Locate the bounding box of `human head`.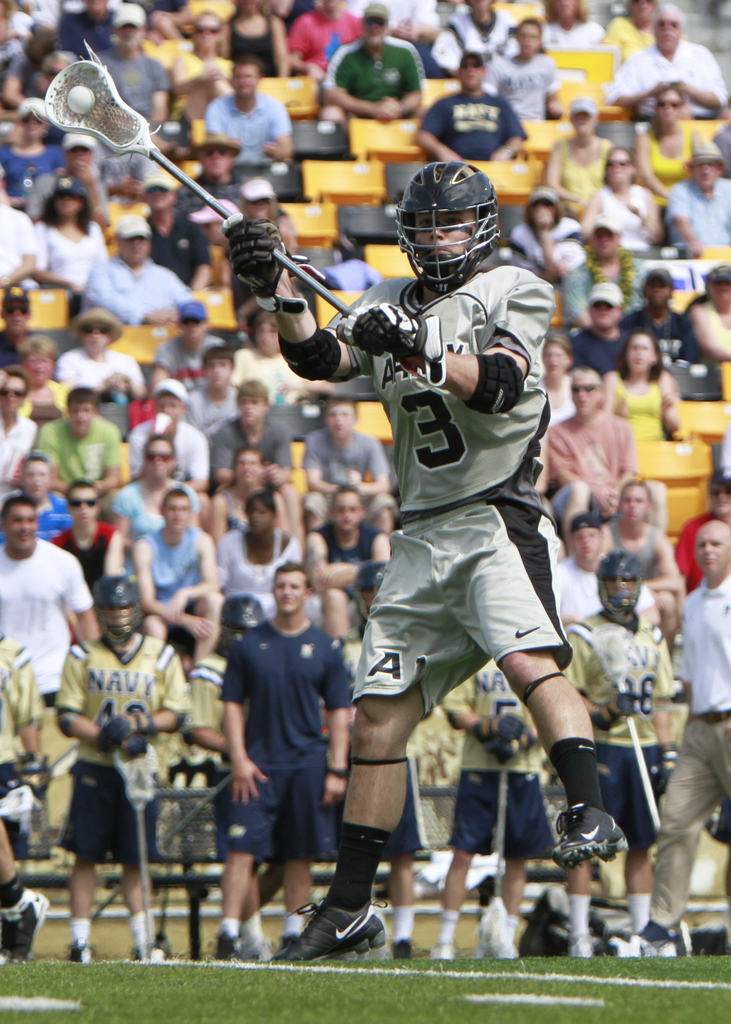
Bounding box: bbox(549, 0, 580, 26).
